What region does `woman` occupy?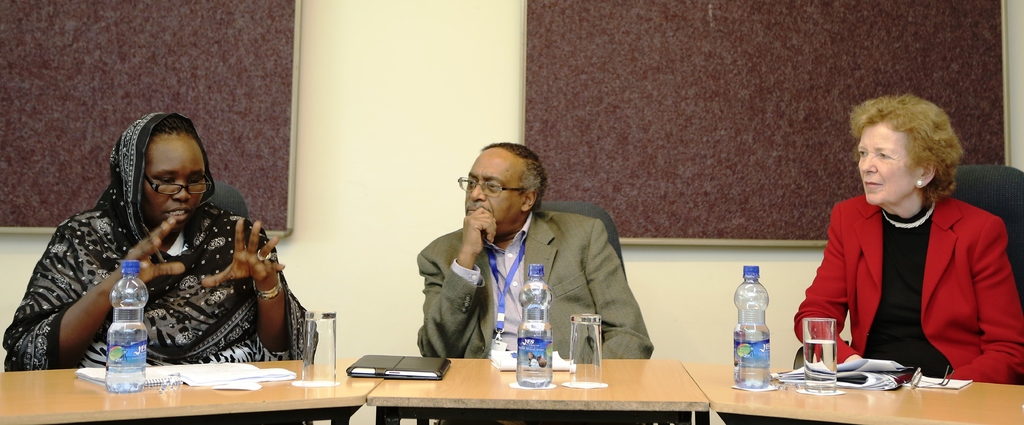
792 93 1023 383.
